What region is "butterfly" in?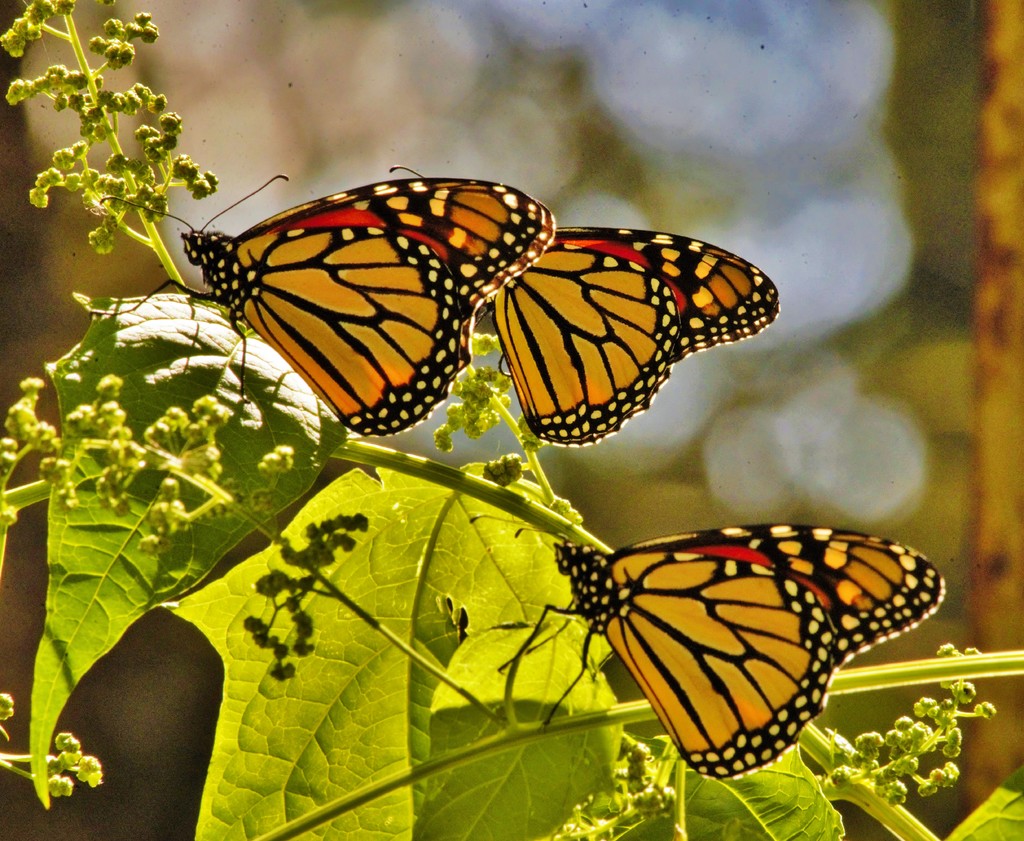
(x1=99, y1=159, x2=554, y2=442).
